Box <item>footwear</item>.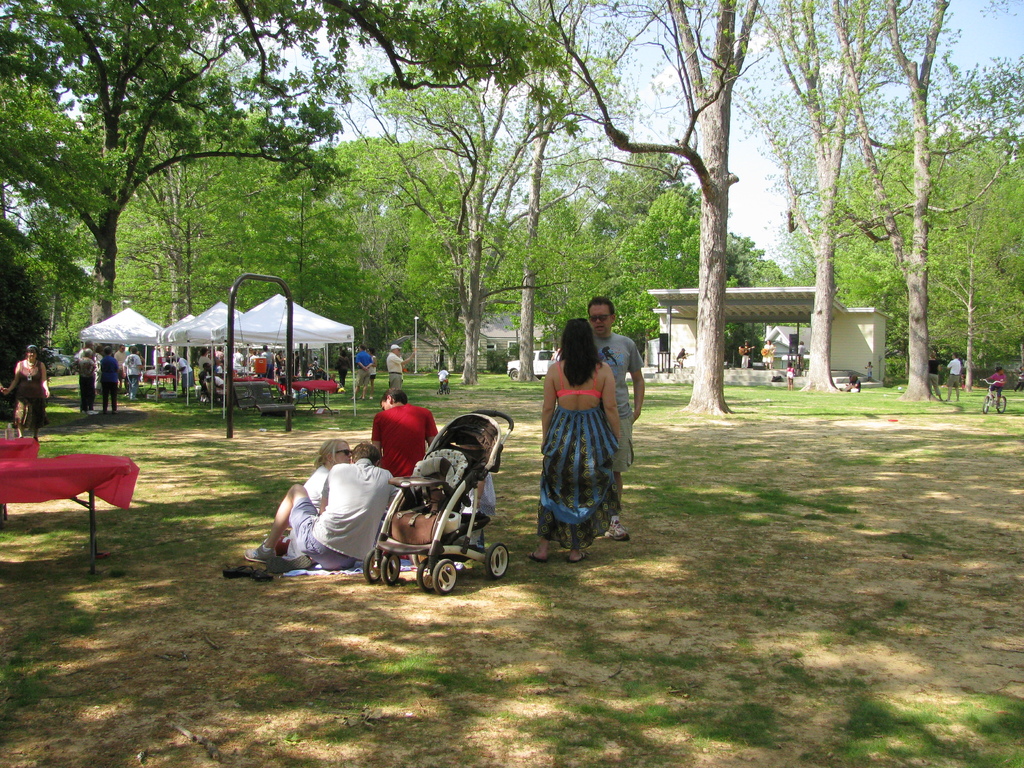
237:544:276:565.
